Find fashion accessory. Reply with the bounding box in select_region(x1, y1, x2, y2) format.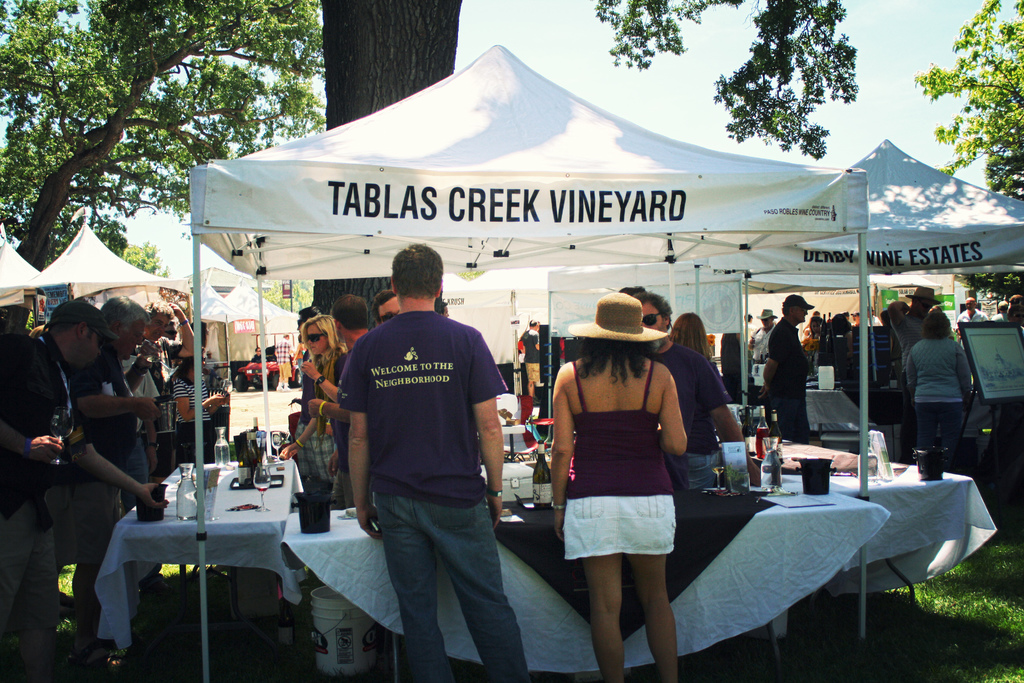
select_region(294, 438, 304, 447).
